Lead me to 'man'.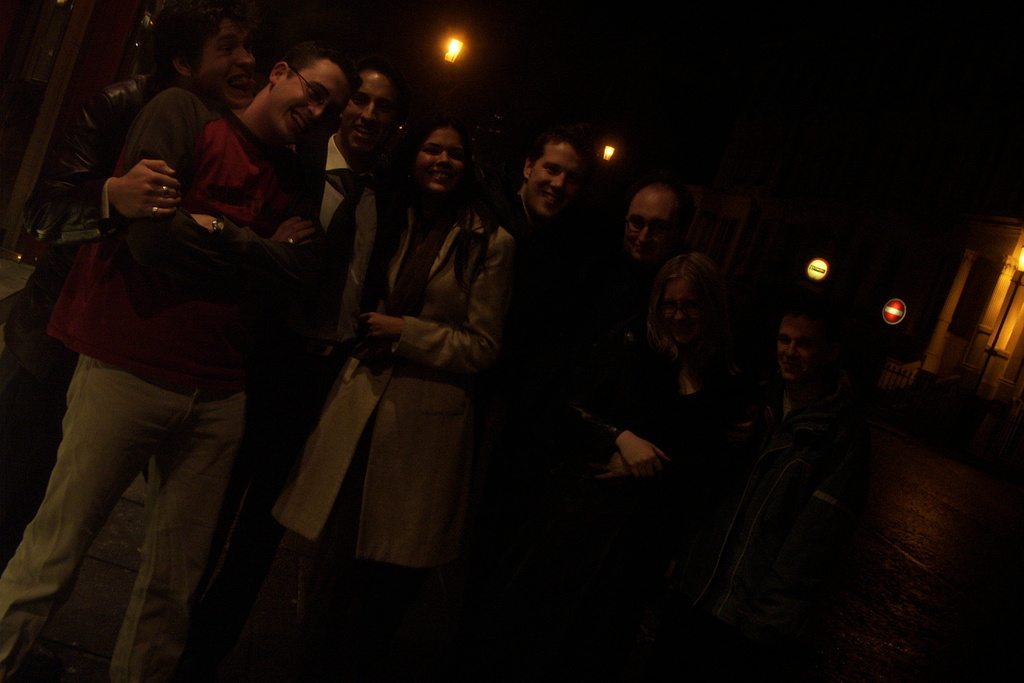
Lead to pyautogui.locateOnScreen(464, 135, 615, 682).
